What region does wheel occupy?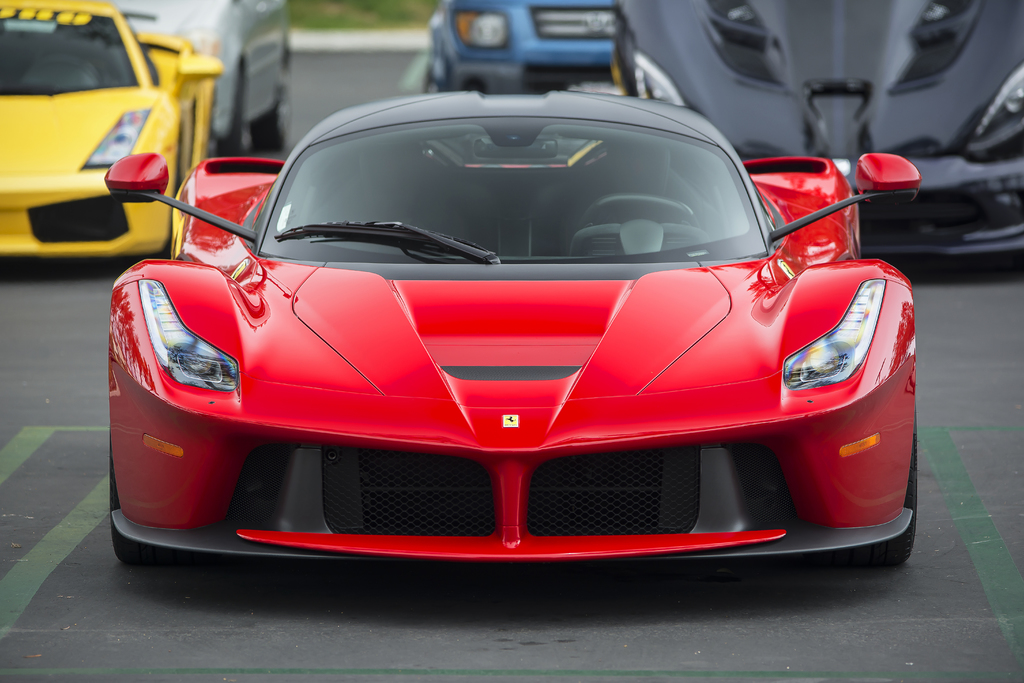
box(215, 59, 254, 159).
